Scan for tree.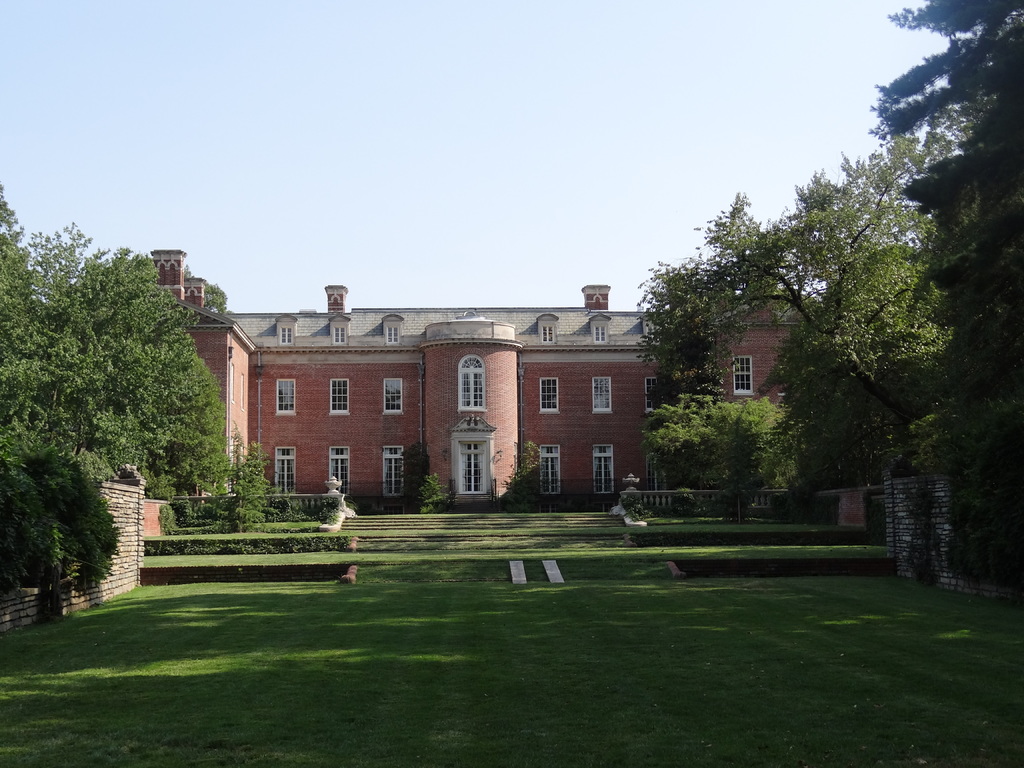
Scan result: left=509, top=438, right=548, bottom=511.
